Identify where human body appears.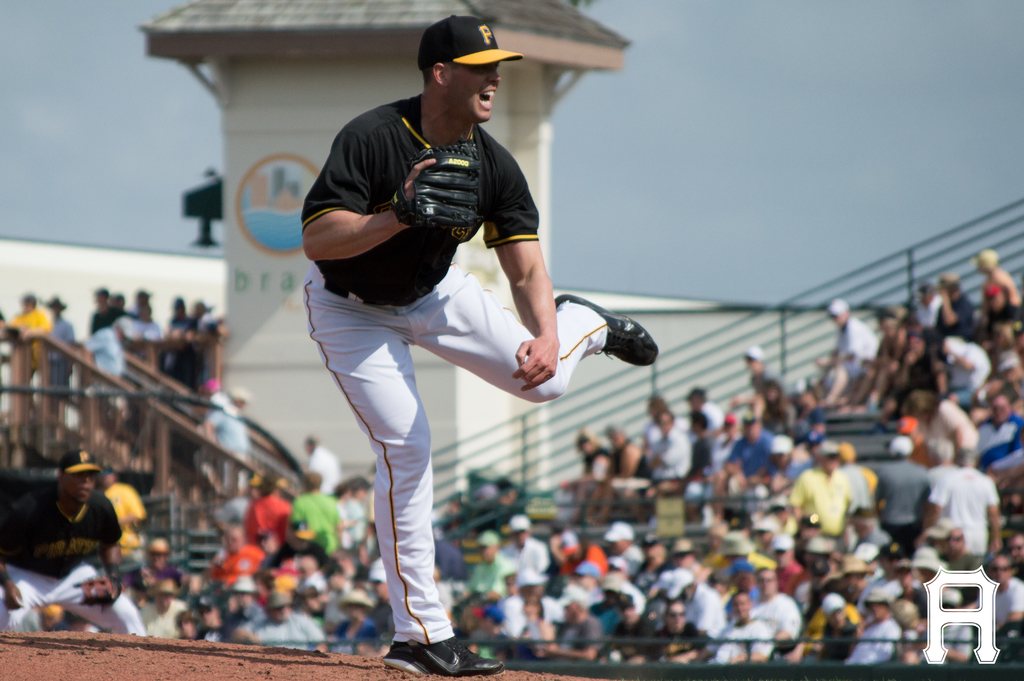
Appears at 739, 347, 801, 430.
